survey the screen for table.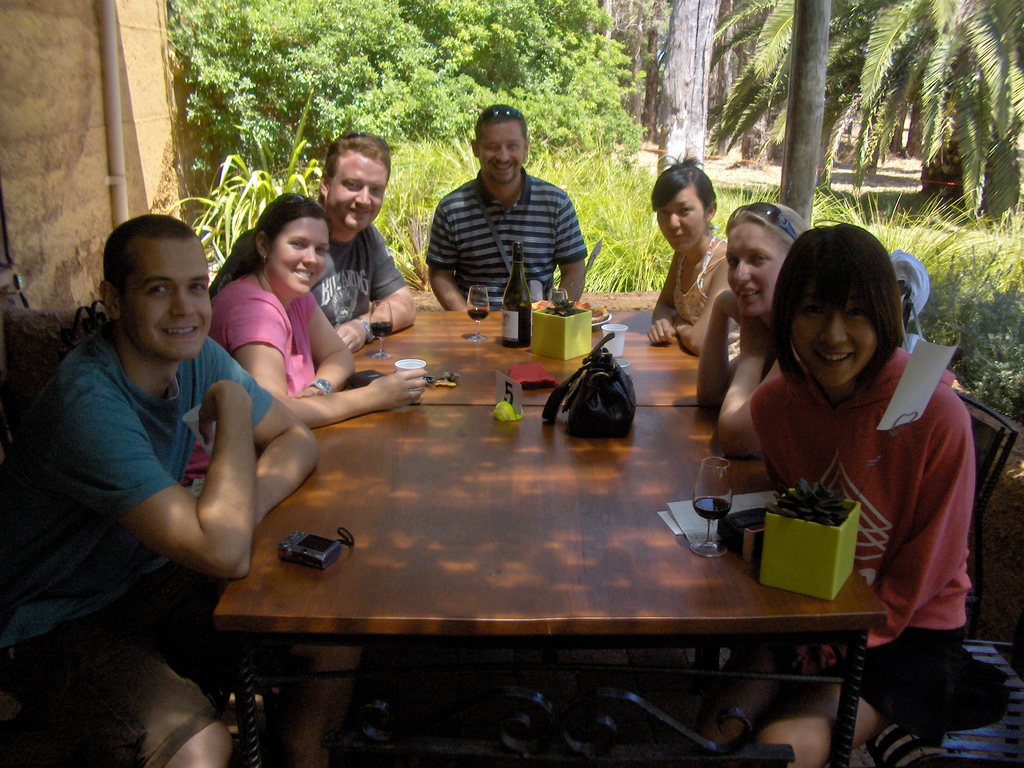
Survey found: detection(206, 399, 890, 767).
